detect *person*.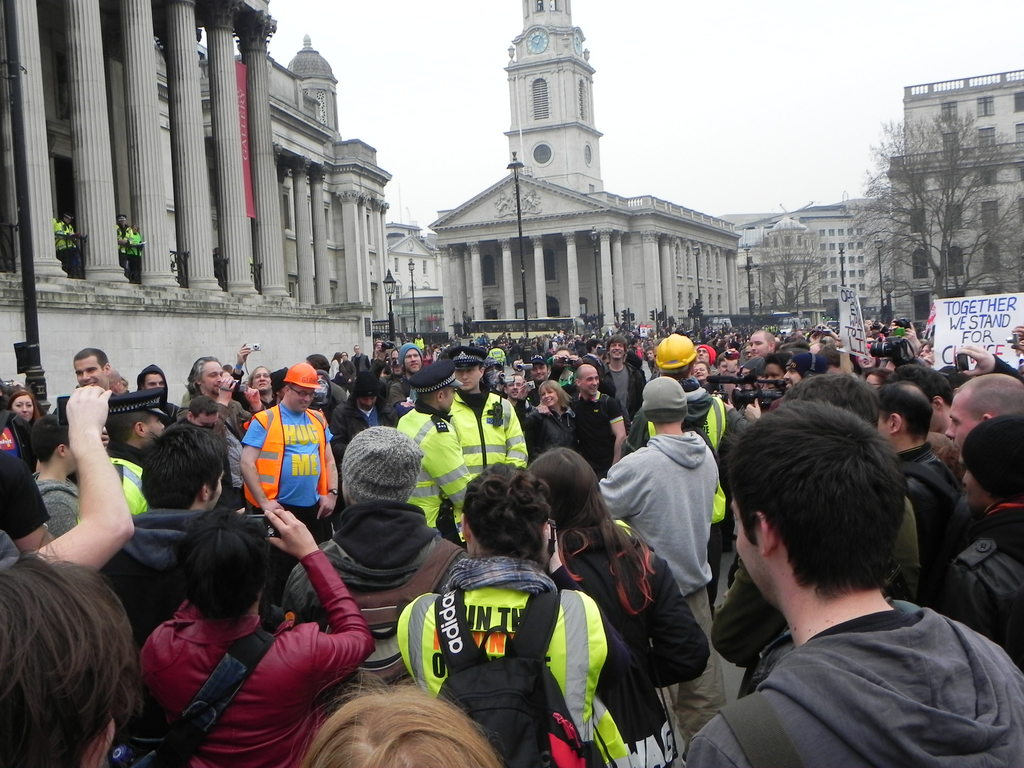
Detected at {"x1": 6, "y1": 382, "x2": 46, "y2": 420}.
